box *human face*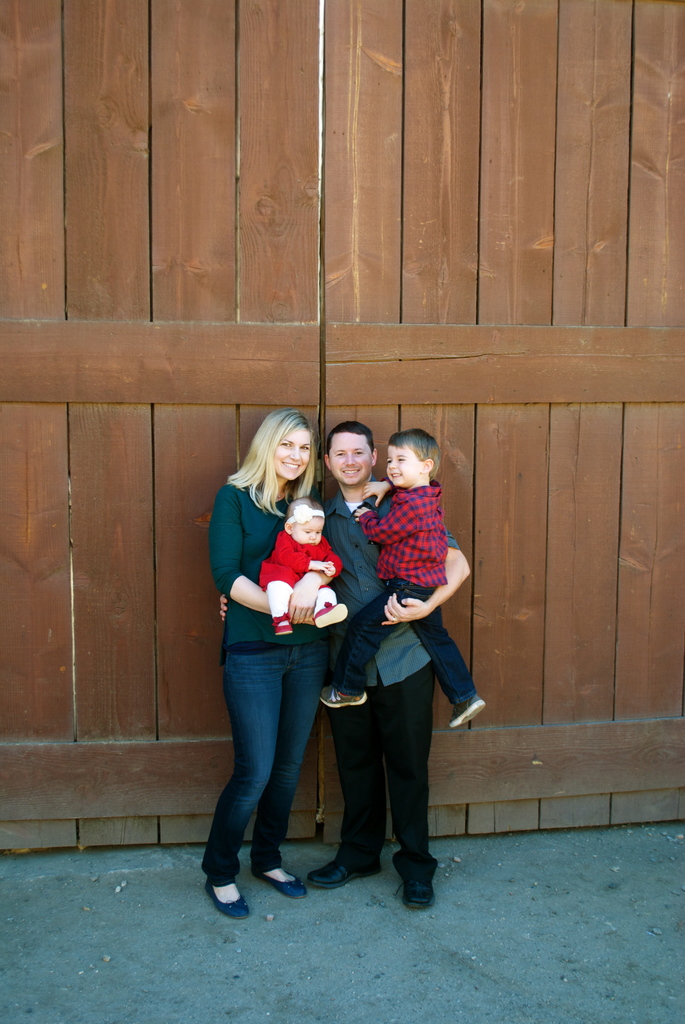
{"left": 287, "top": 514, "right": 324, "bottom": 540}
